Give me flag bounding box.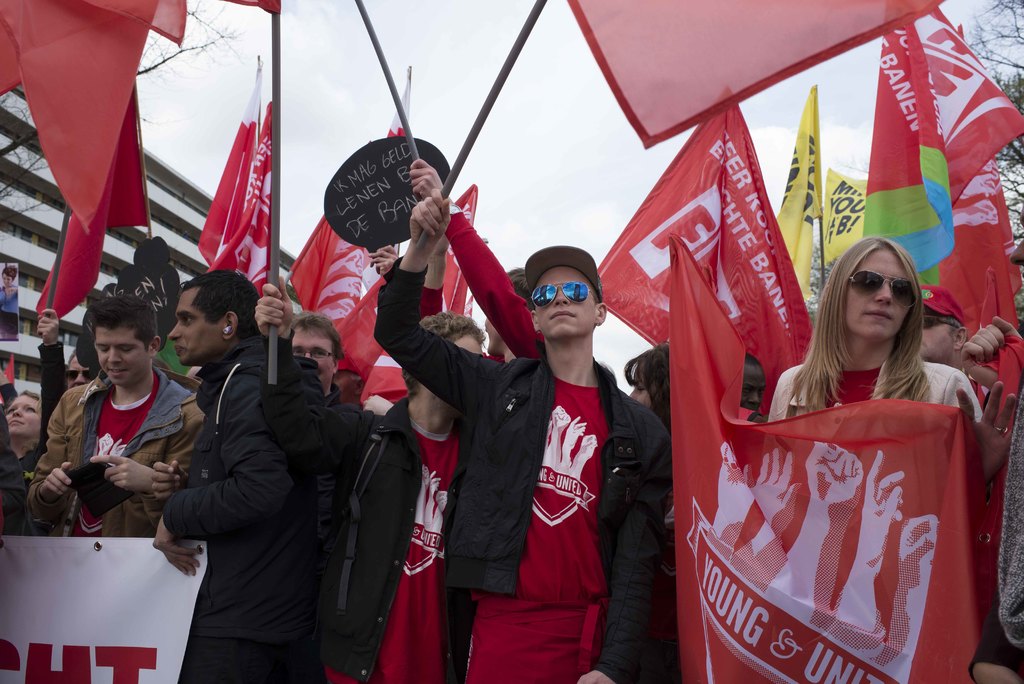
[0, 0, 293, 221].
